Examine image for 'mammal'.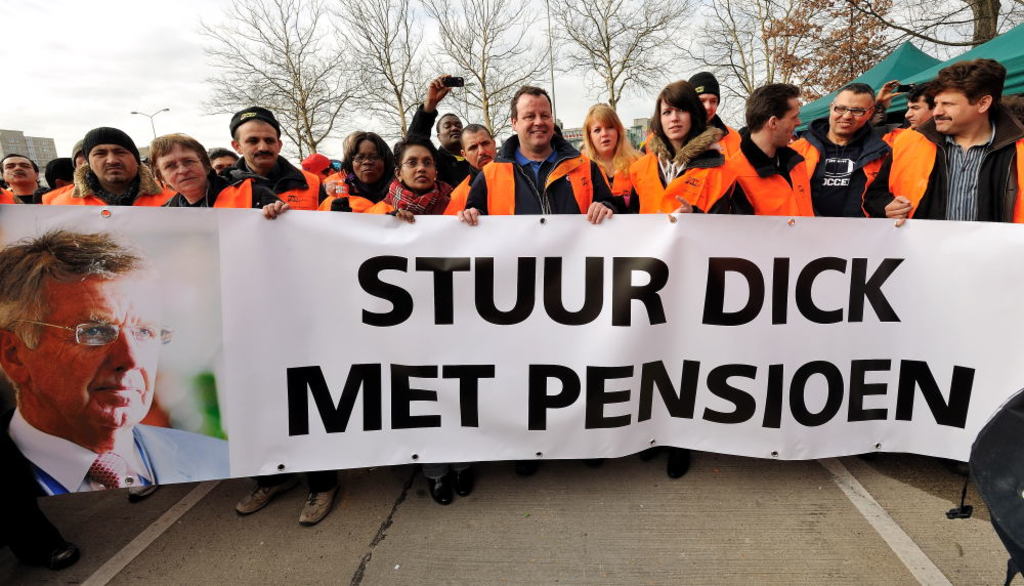
Examination result: <bbox>861, 72, 1005, 220</bbox>.
